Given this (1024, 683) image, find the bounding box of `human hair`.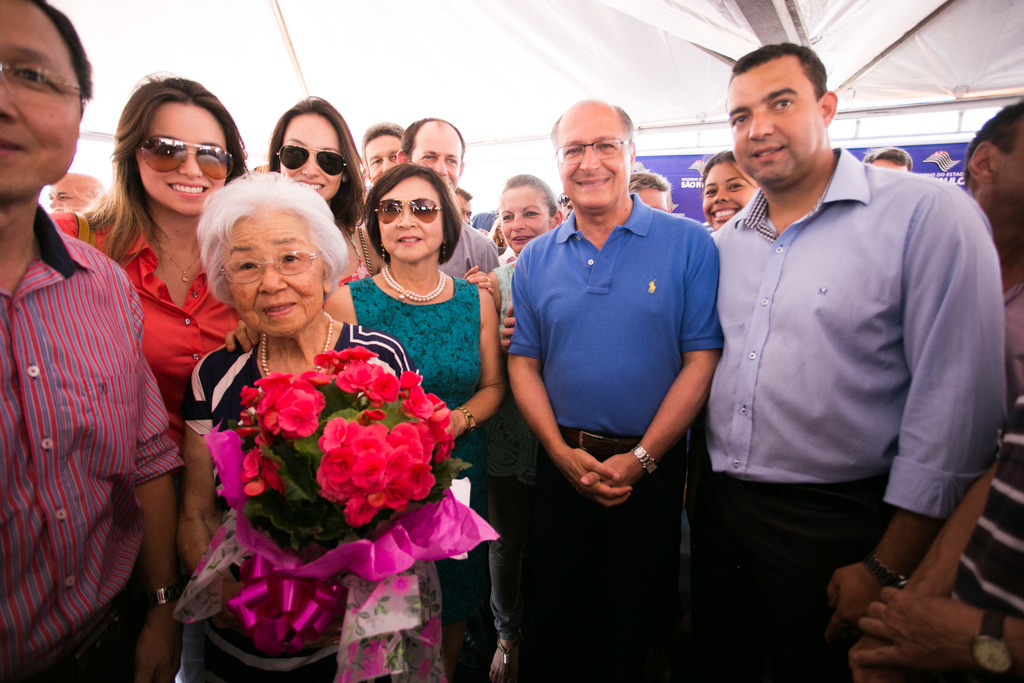
BBox(502, 173, 559, 212).
